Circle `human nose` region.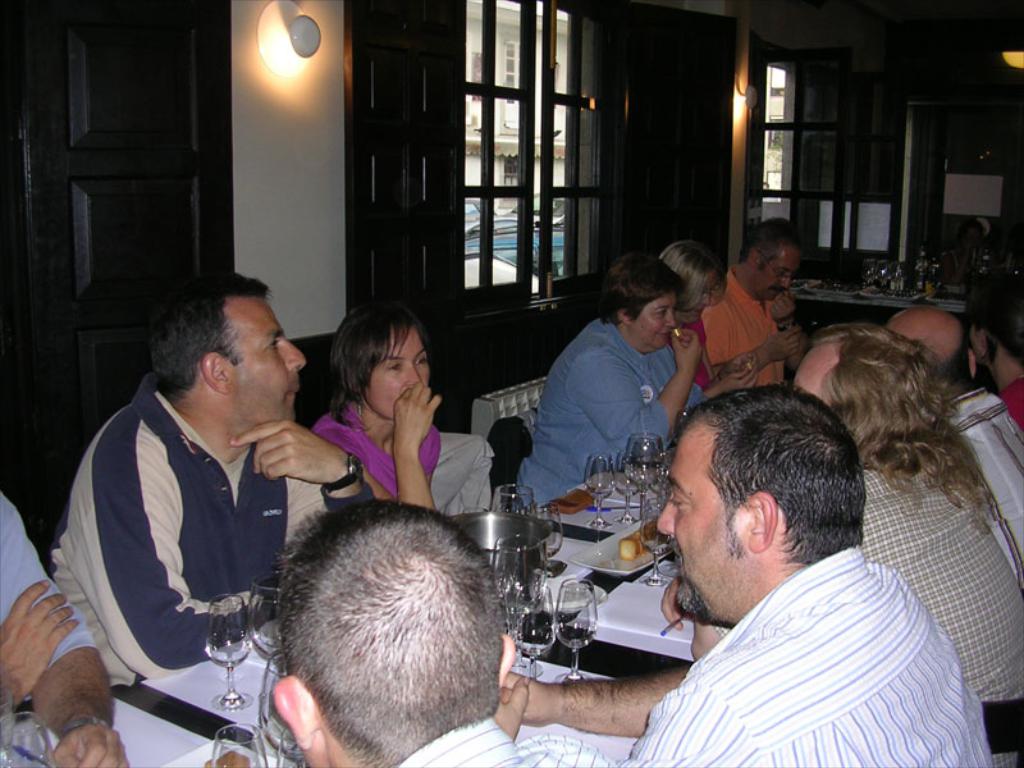
Region: left=664, top=311, right=677, bottom=332.
